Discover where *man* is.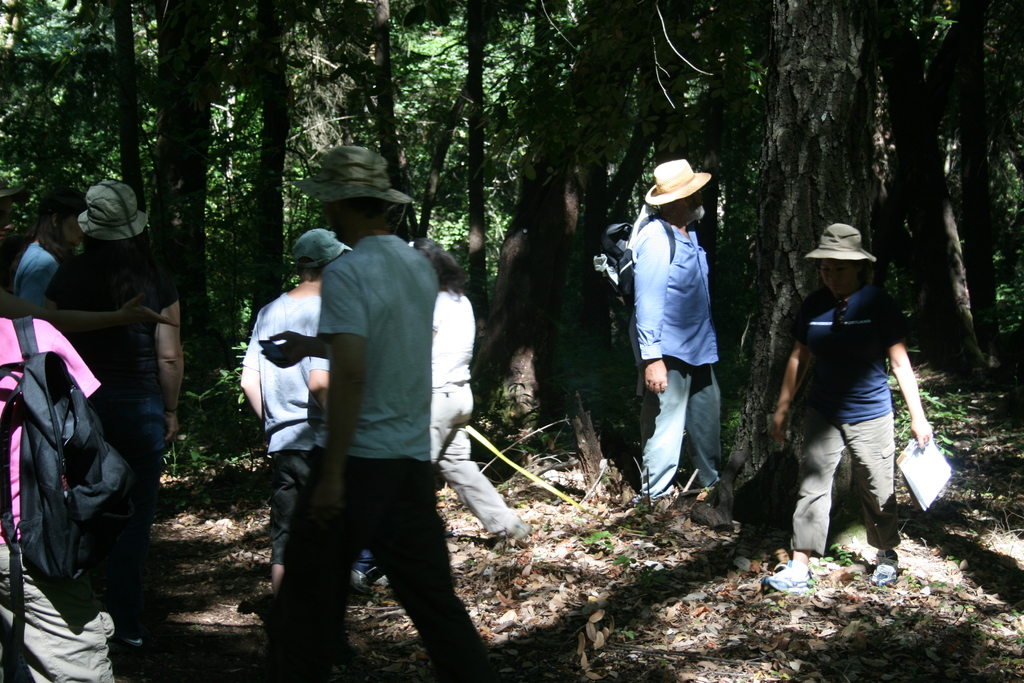
Discovered at box(229, 218, 396, 592).
